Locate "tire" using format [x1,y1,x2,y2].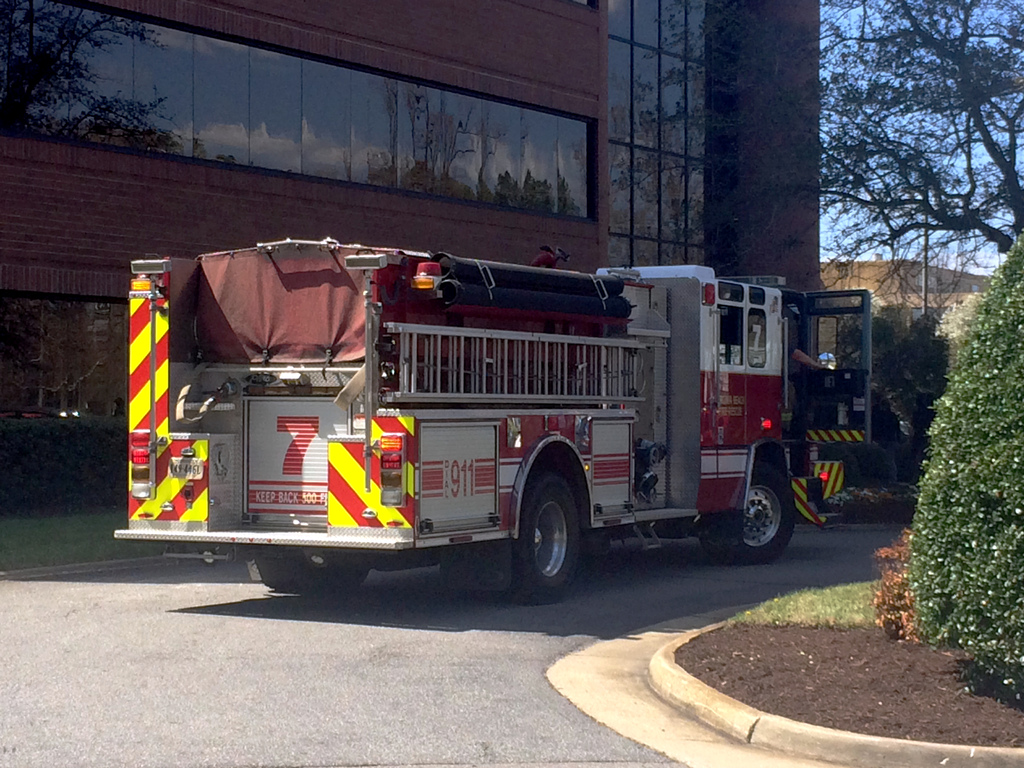
[502,472,586,602].
